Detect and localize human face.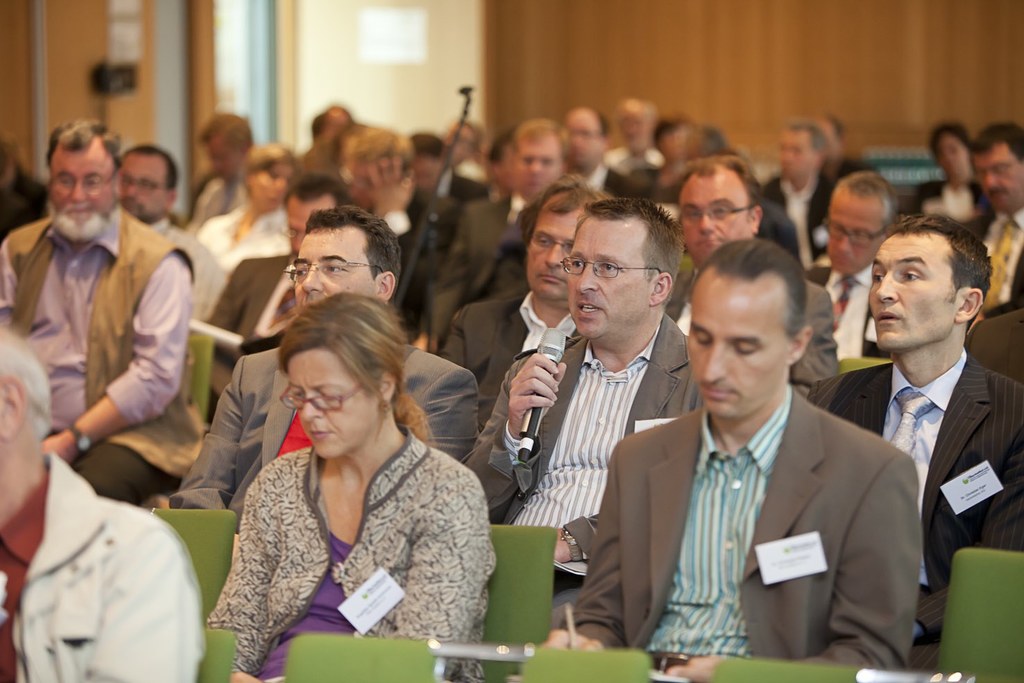
Localized at x1=119 y1=155 x2=171 y2=222.
